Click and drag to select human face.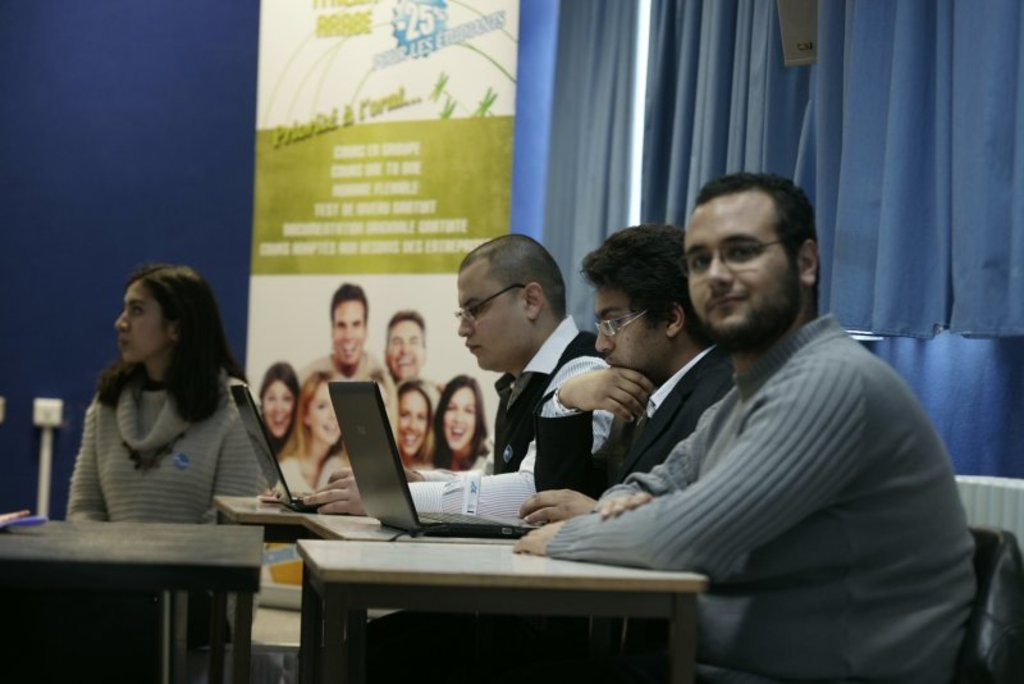
Selection: pyautogui.locateOnScreen(114, 277, 159, 362).
